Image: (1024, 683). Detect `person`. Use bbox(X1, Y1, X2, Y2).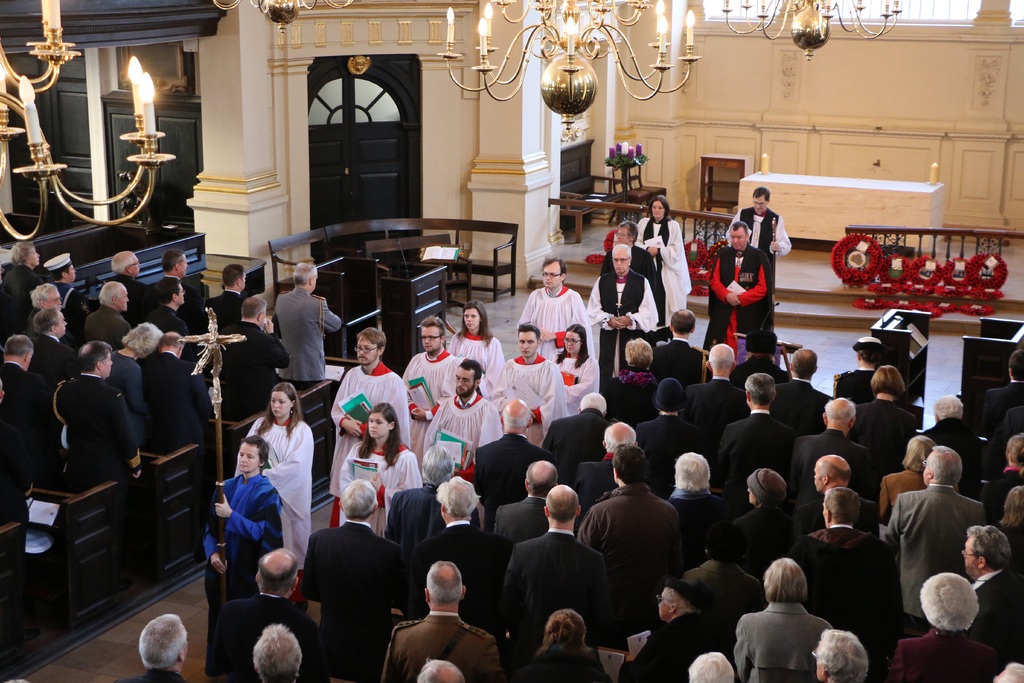
bbox(231, 378, 312, 580).
